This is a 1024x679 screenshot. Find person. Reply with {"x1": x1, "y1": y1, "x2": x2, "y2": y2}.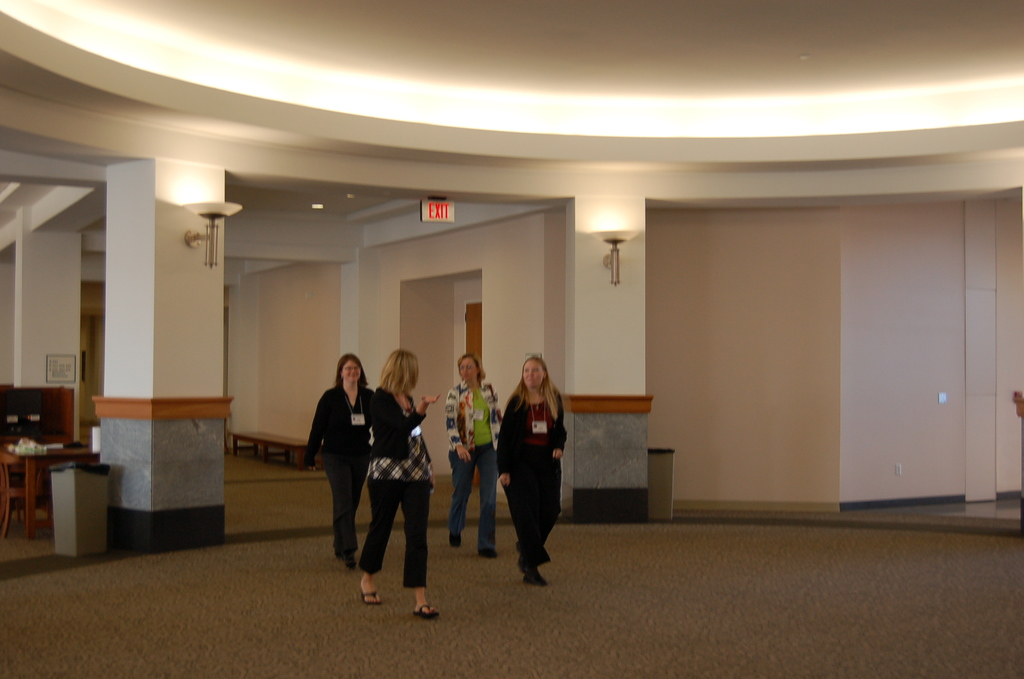
{"x1": 298, "y1": 356, "x2": 380, "y2": 570}.
